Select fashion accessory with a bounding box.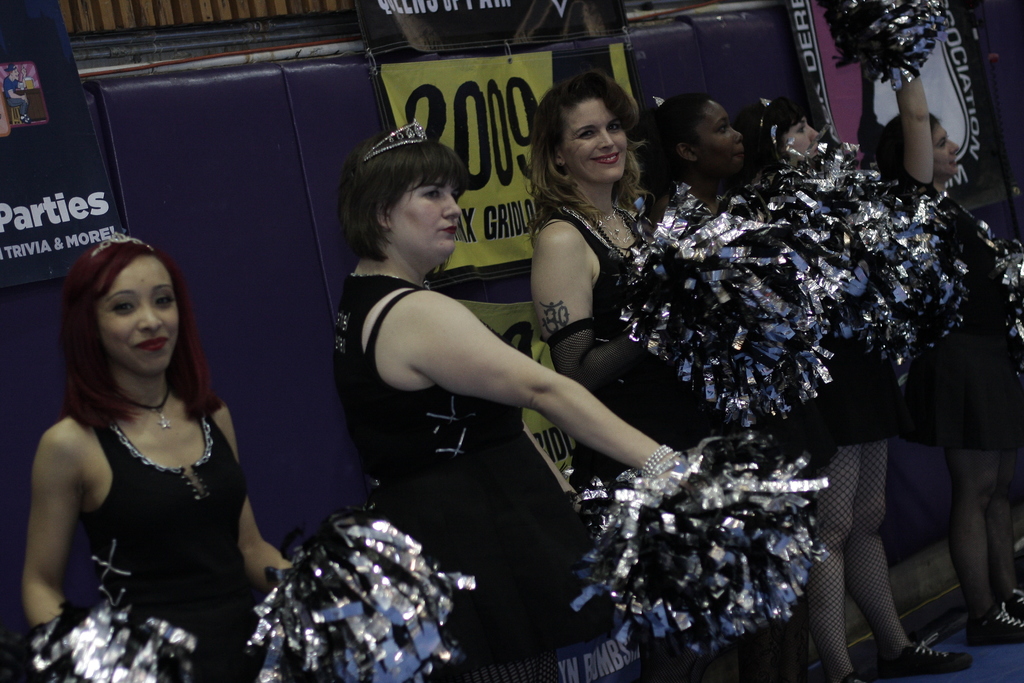
rect(882, 629, 972, 678).
